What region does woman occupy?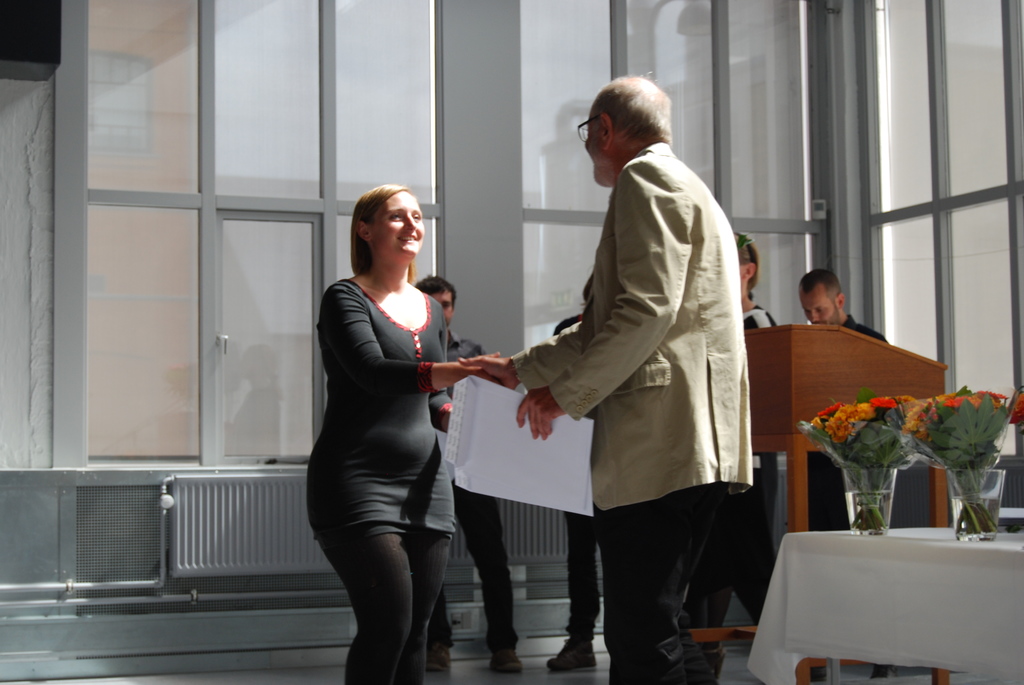
box(684, 220, 785, 641).
